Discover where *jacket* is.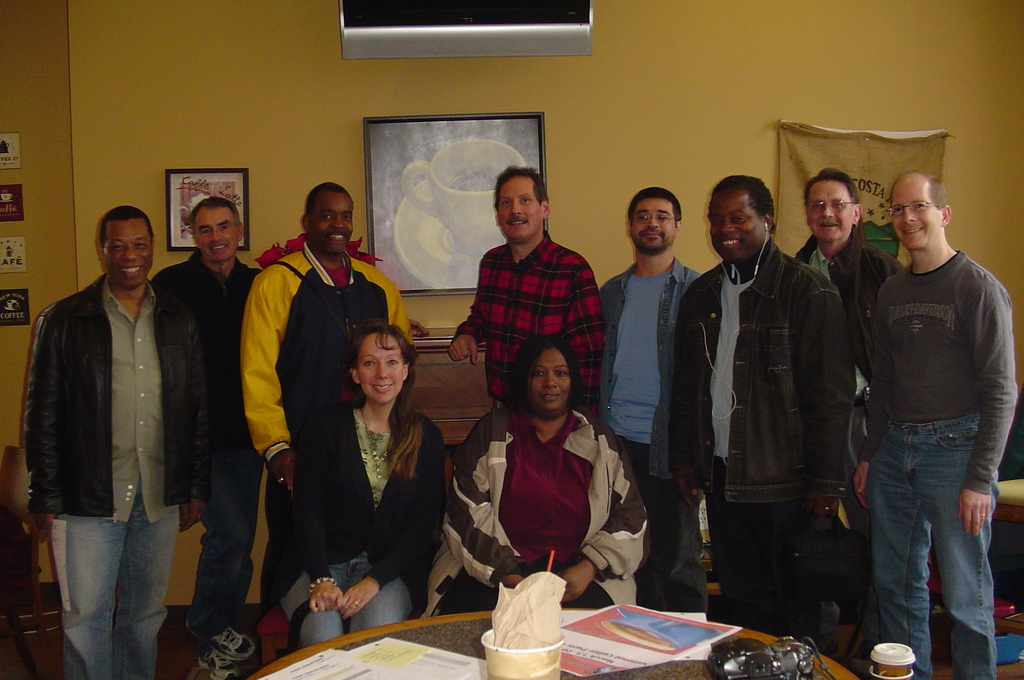
Discovered at crop(672, 232, 862, 512).
